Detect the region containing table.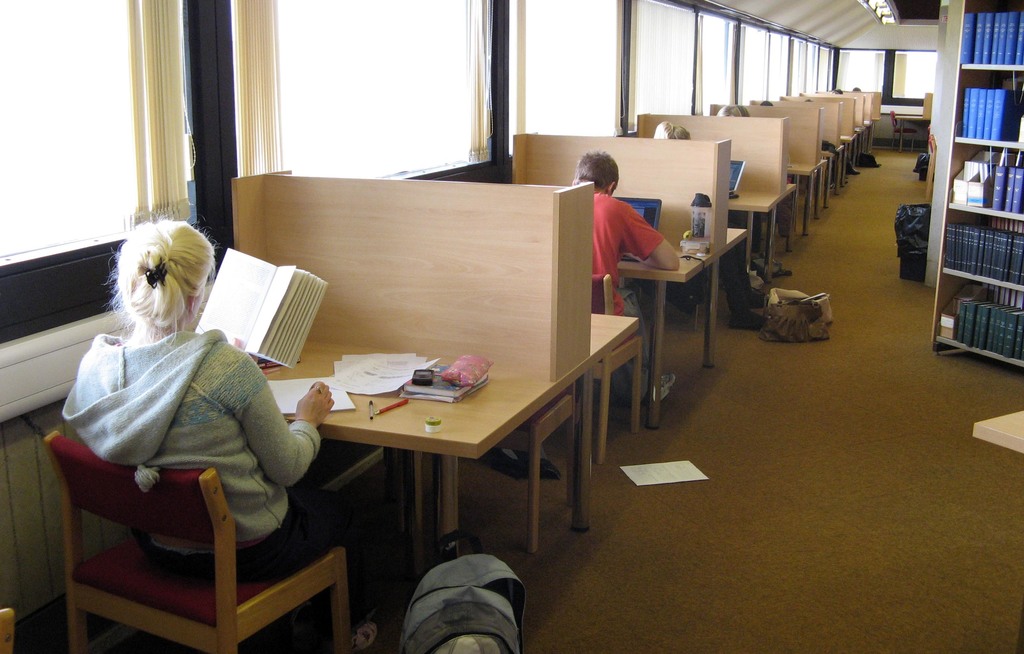
x1=615, y1=229, x2=748, y2=426.
